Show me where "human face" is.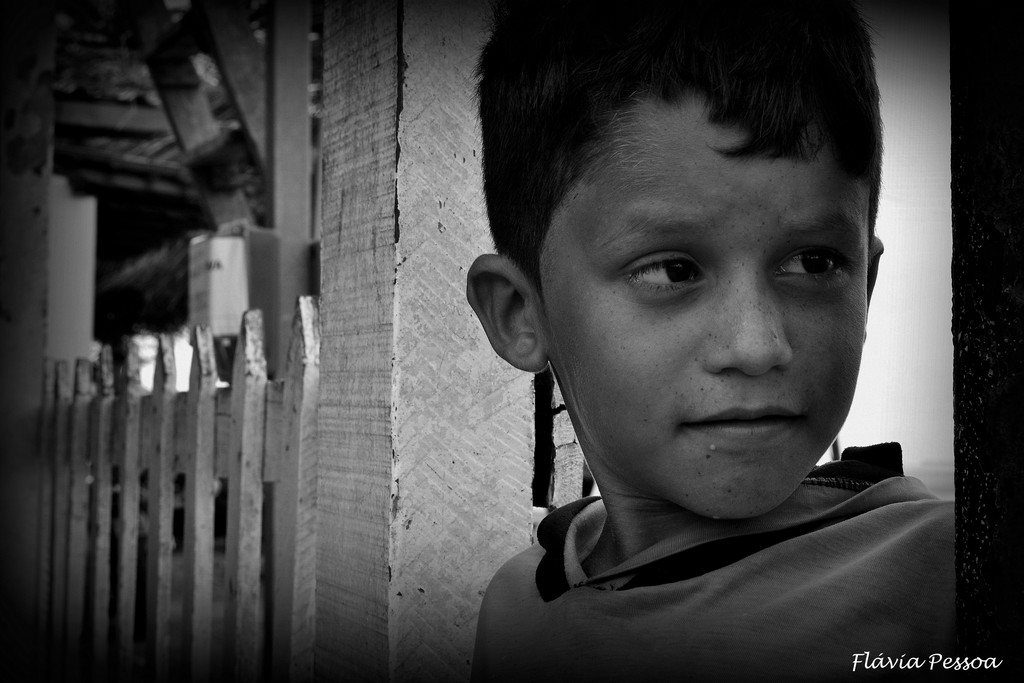
"human face" is at (543,95,873,519).
